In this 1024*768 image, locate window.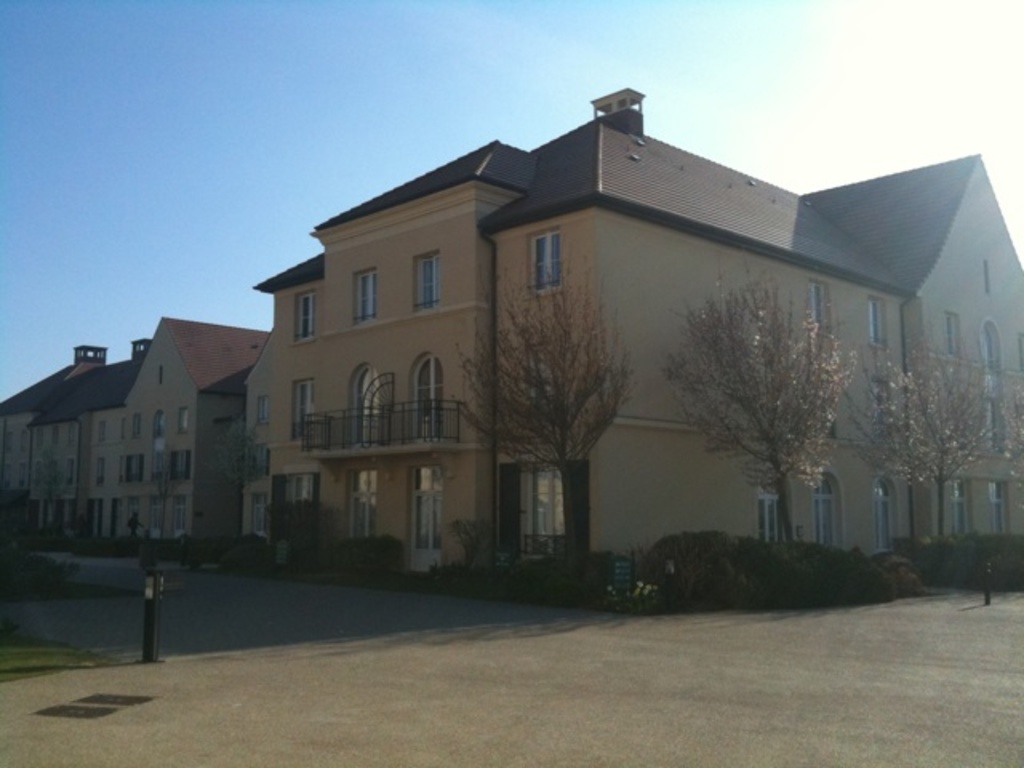
Bounding box: bbox(405, 461, 440, 578).
